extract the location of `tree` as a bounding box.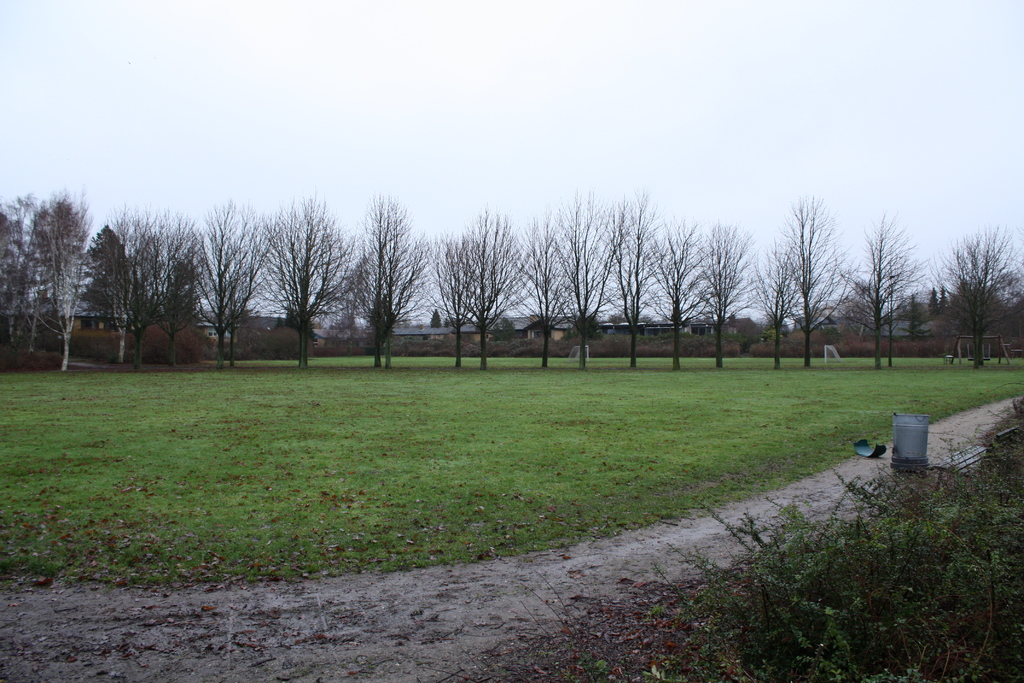
(x1=591, y1=178, x2=687, y2=371).
